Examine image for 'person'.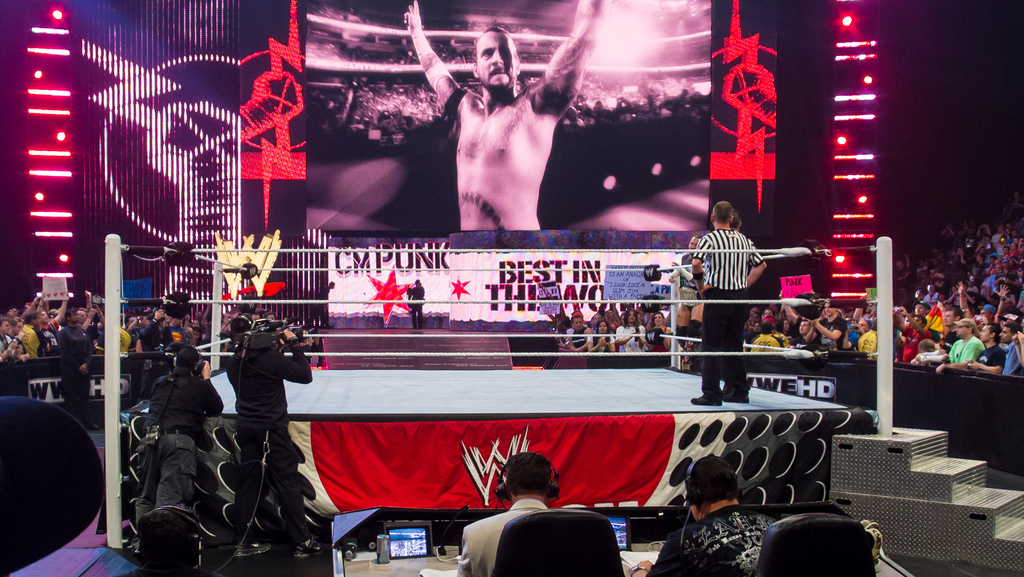
Examination result: (559,313,595,355).
